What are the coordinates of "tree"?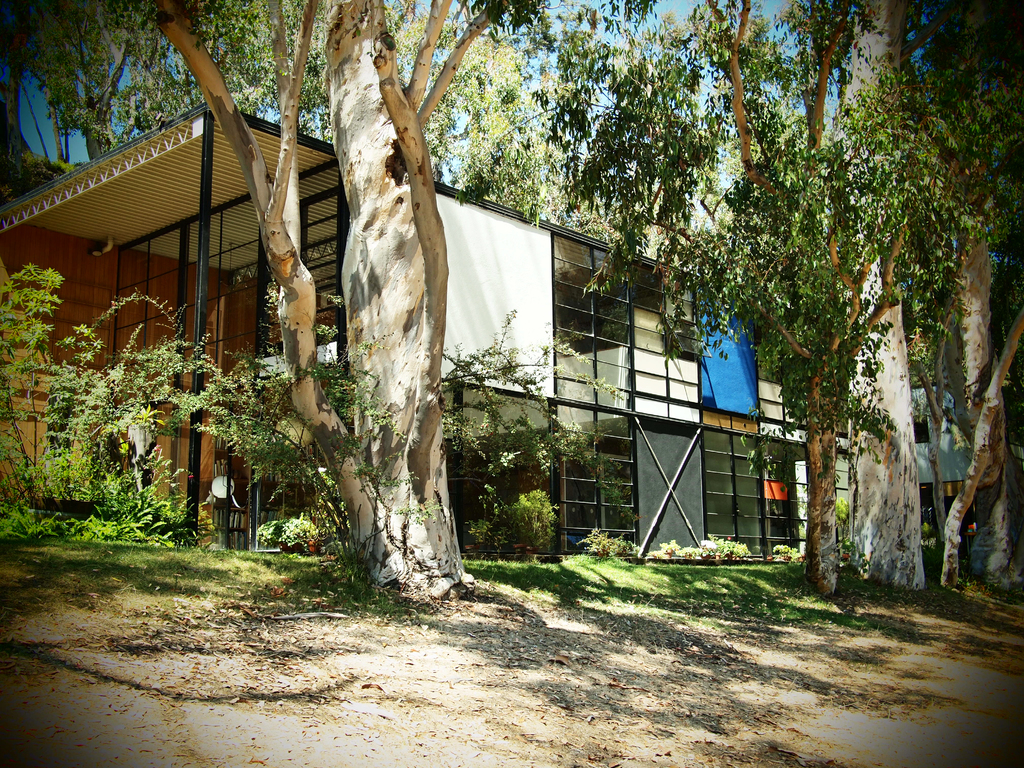
pyautogui.locateOnScreen(149, 0, 556, 604).
